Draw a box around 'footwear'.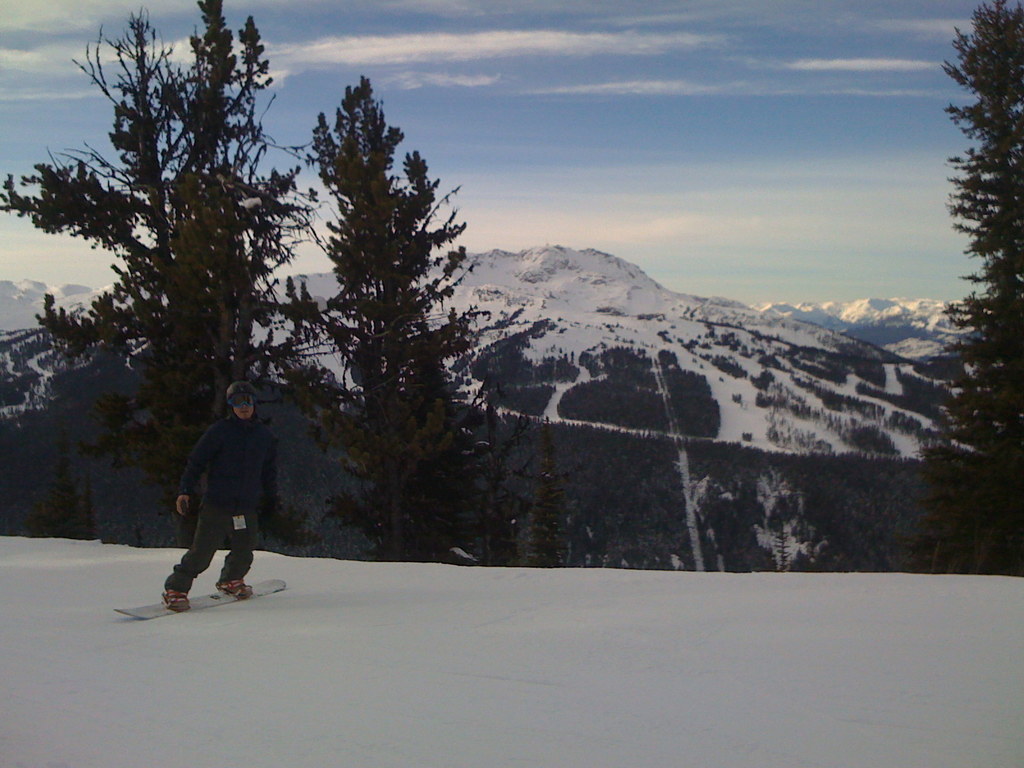
box=[147, 580, 184, 614].
